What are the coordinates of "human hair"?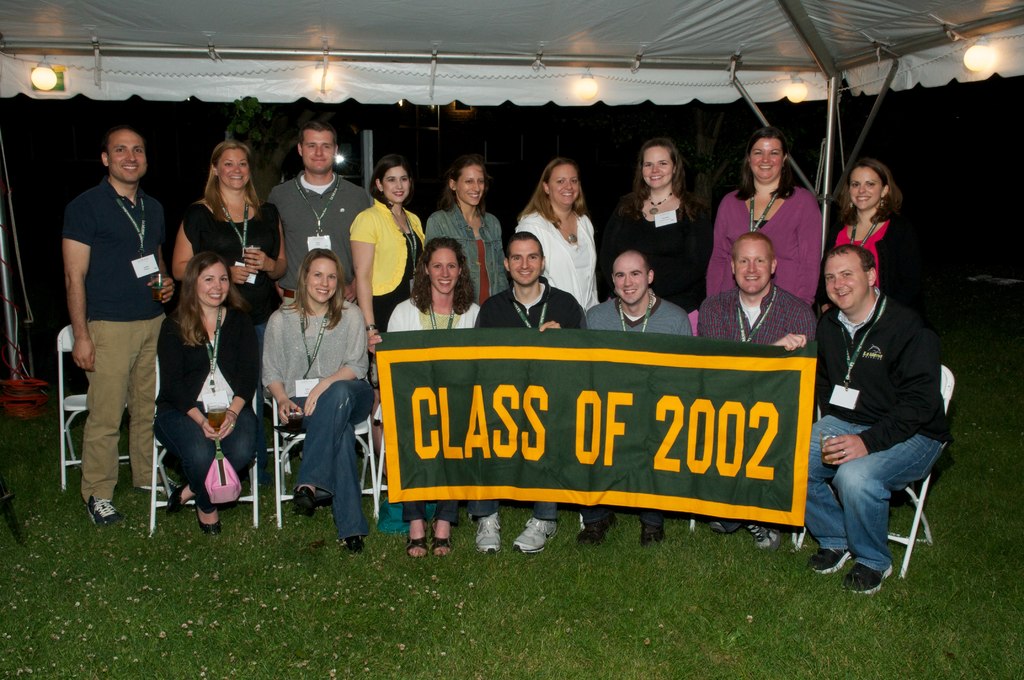
x1=275 y1=248 x2=346 y2=328.
